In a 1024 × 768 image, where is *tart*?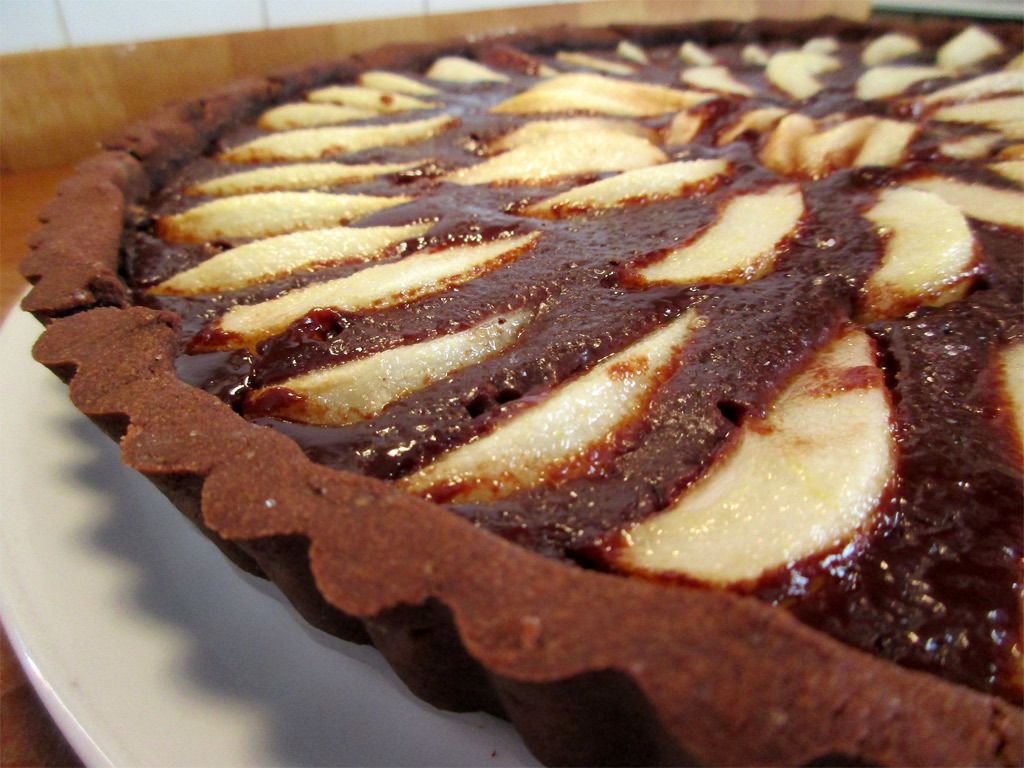
BBox(0, 49, 1023, 718).
